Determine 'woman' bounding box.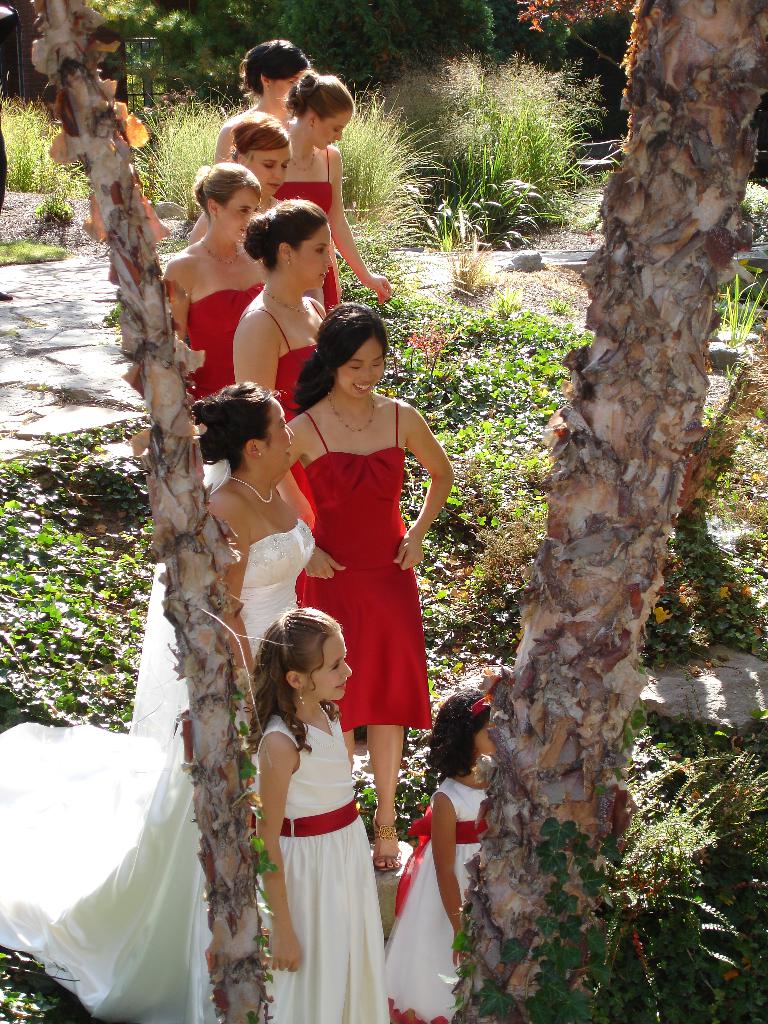
Determined: 0 375 314 1023.
